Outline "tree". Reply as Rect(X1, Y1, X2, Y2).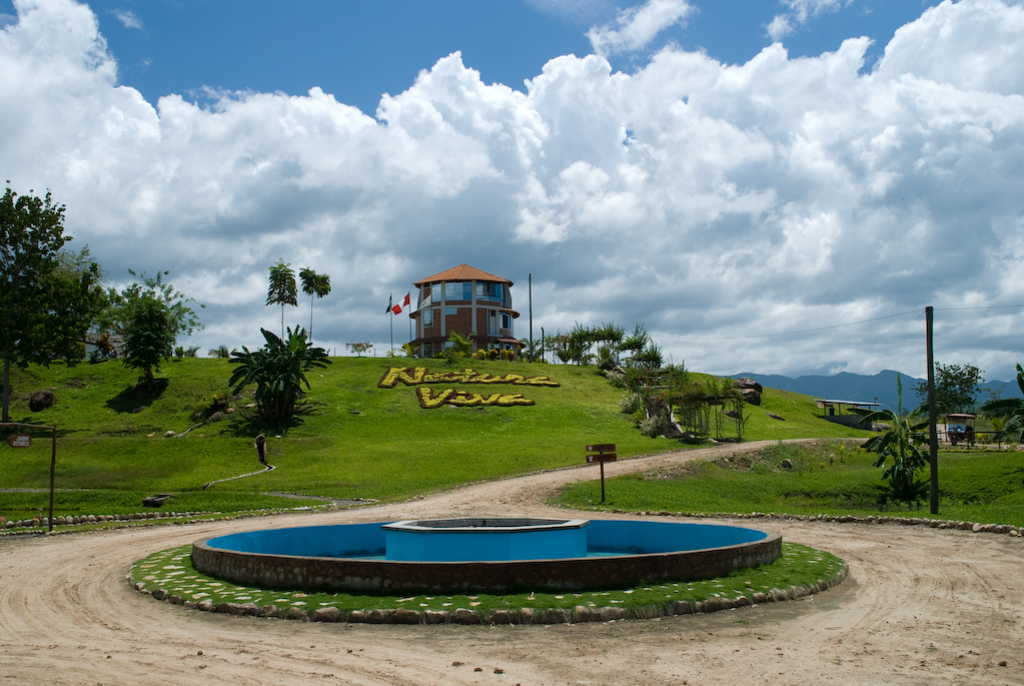
Rect(924, 353, 975, 429).
